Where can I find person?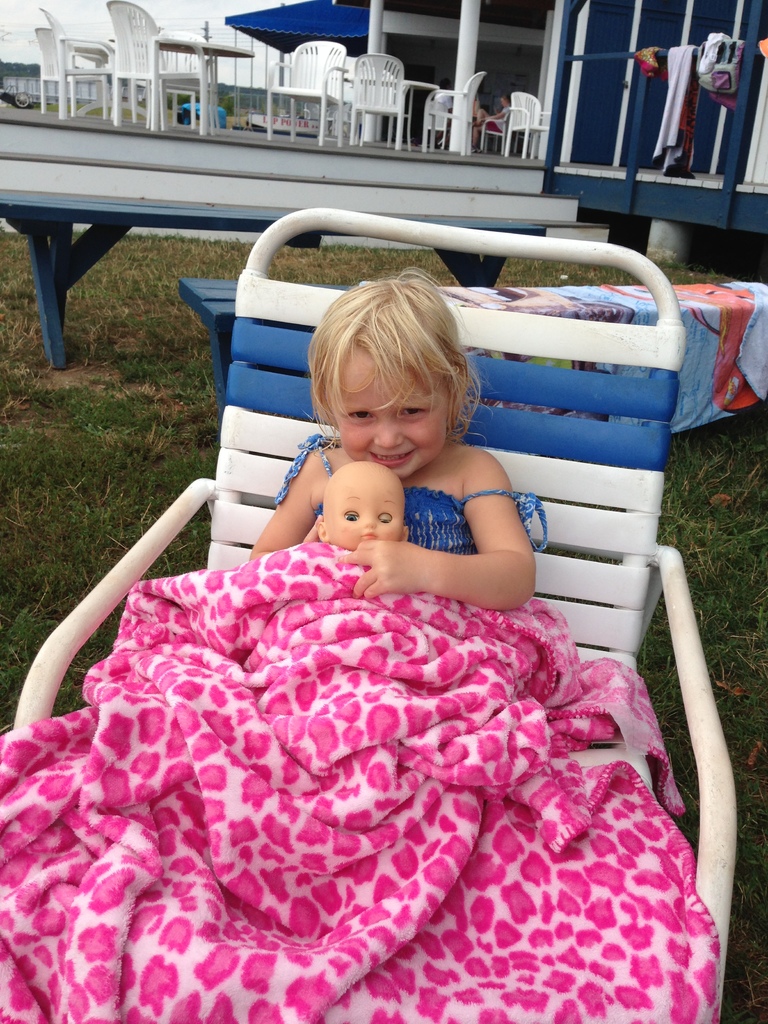
You can find it at bbox(250, 264, 534, 609).
